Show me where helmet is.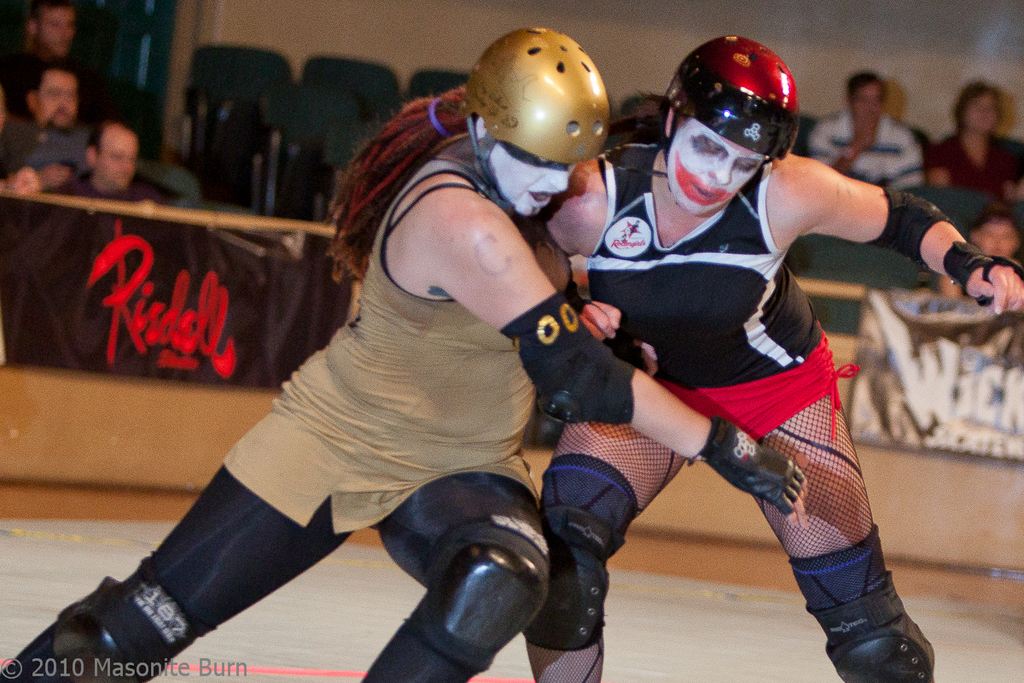
helmet is at (x1=465, y1=26, x2=612, y2=214).
